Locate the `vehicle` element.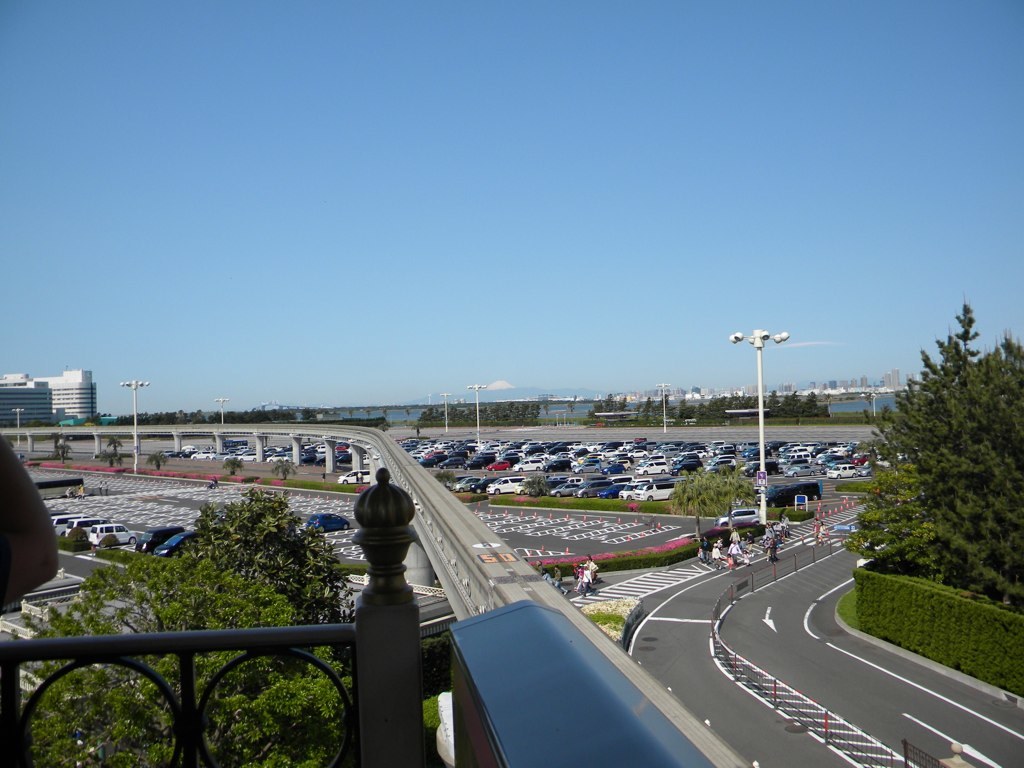
Element bbox: {"left": 472, "top": 472, "right": 500, "bottom": 493}.
